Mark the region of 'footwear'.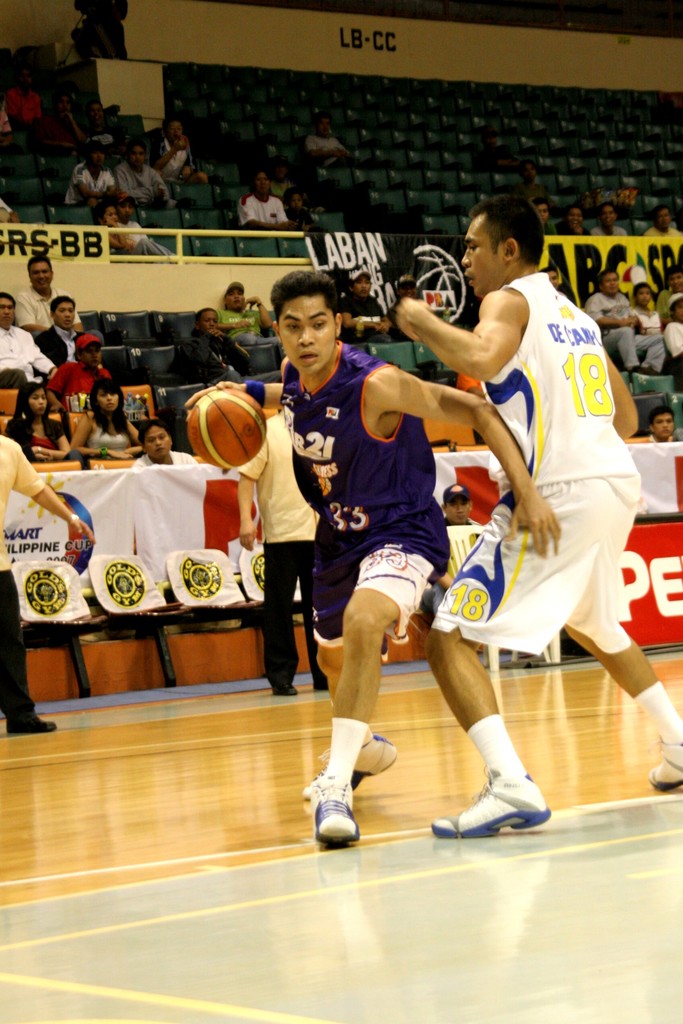
Region: box(274, 683, 295, 696).
